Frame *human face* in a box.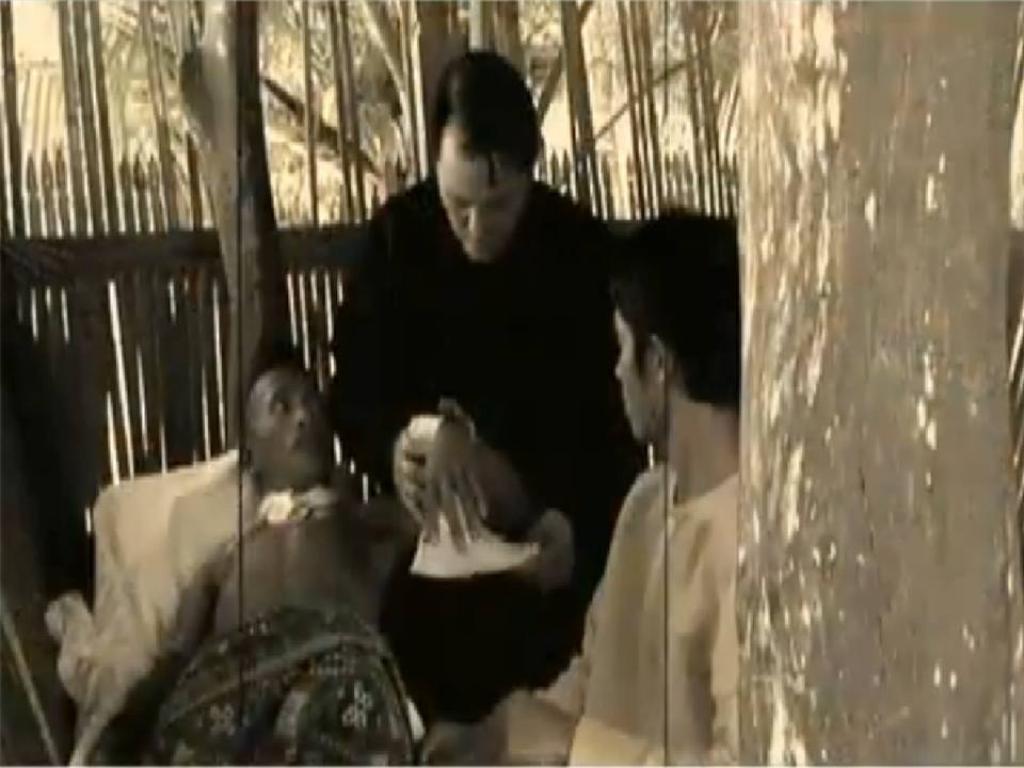
[443, 160, 519, 258].
